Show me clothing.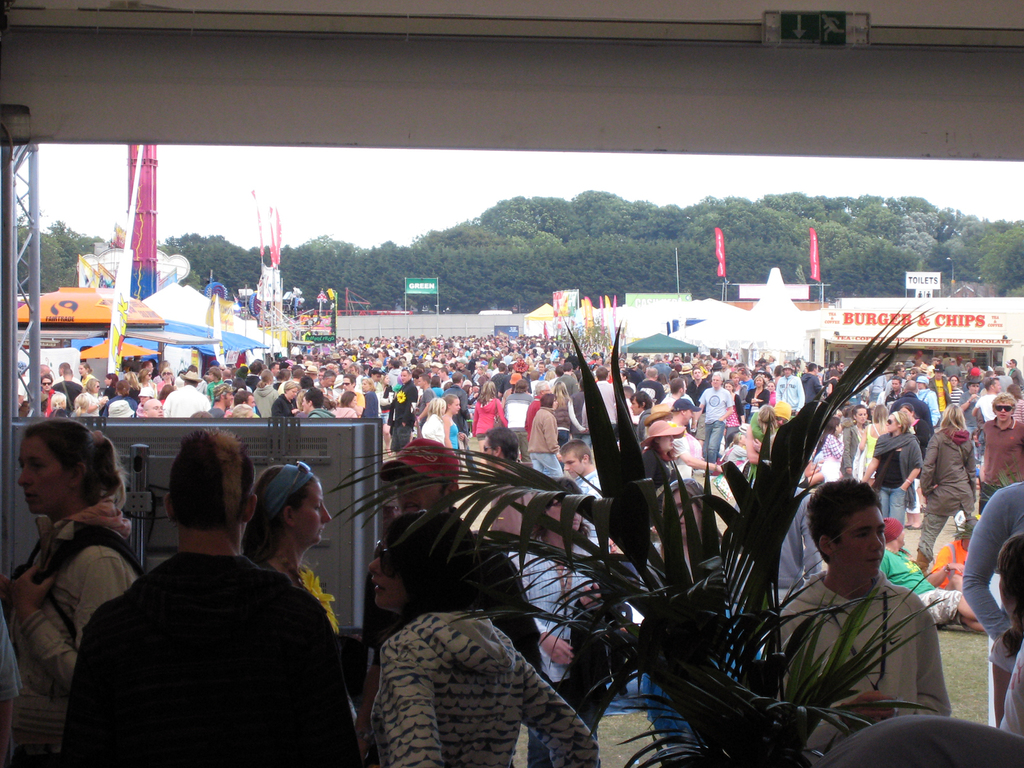
clothing is here: (x1=503, y1=540, x2=596, y2=767).
